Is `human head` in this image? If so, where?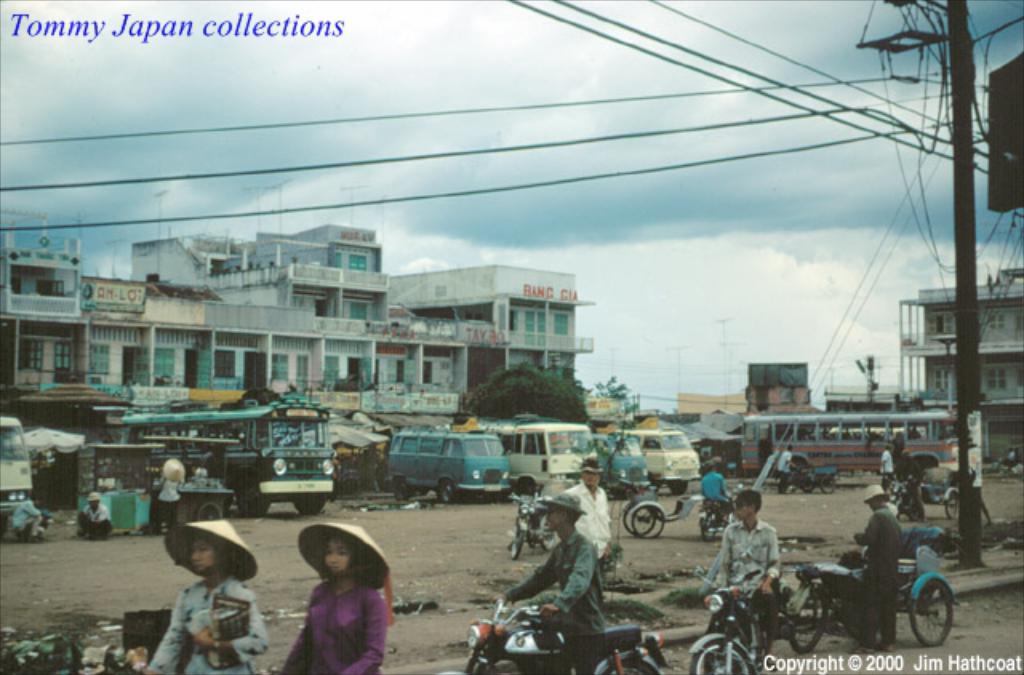
Yes, at (x1=582, y1=461, x2=598, y2=493).
